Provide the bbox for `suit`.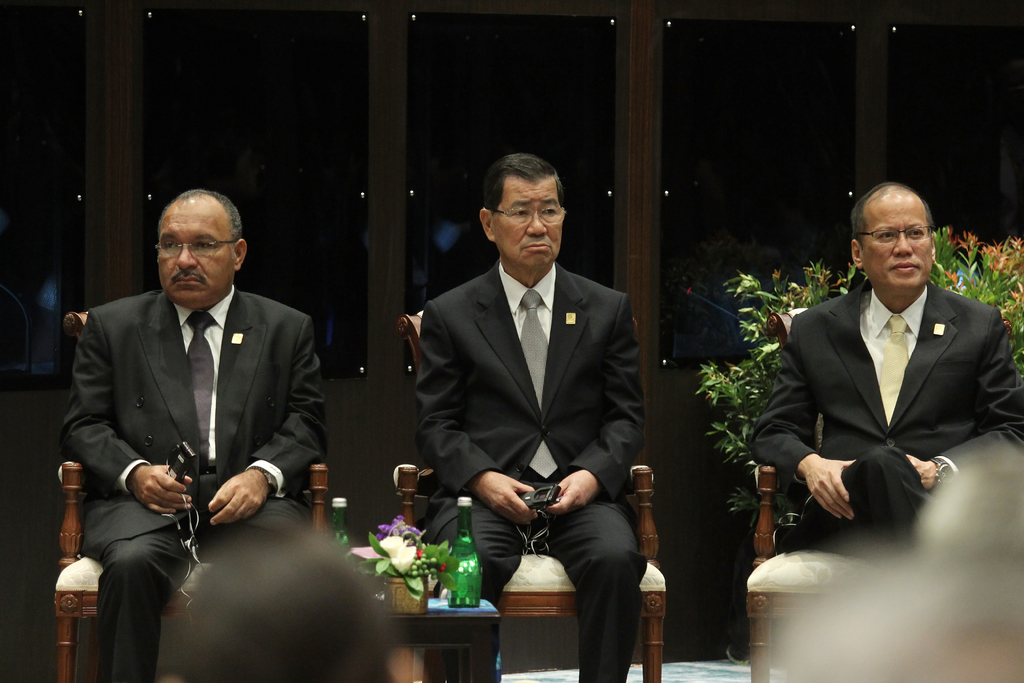
[left=416, top=142, right=654, bottom=642].
